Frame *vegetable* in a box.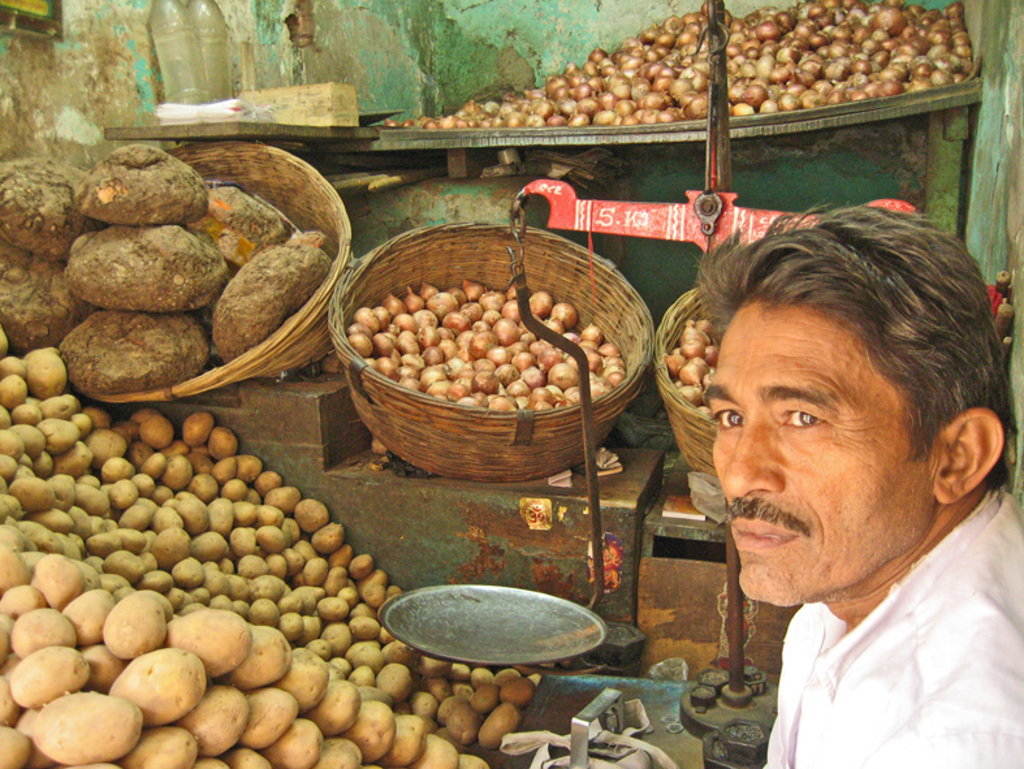
BBox(376, 358, 397, 381).
